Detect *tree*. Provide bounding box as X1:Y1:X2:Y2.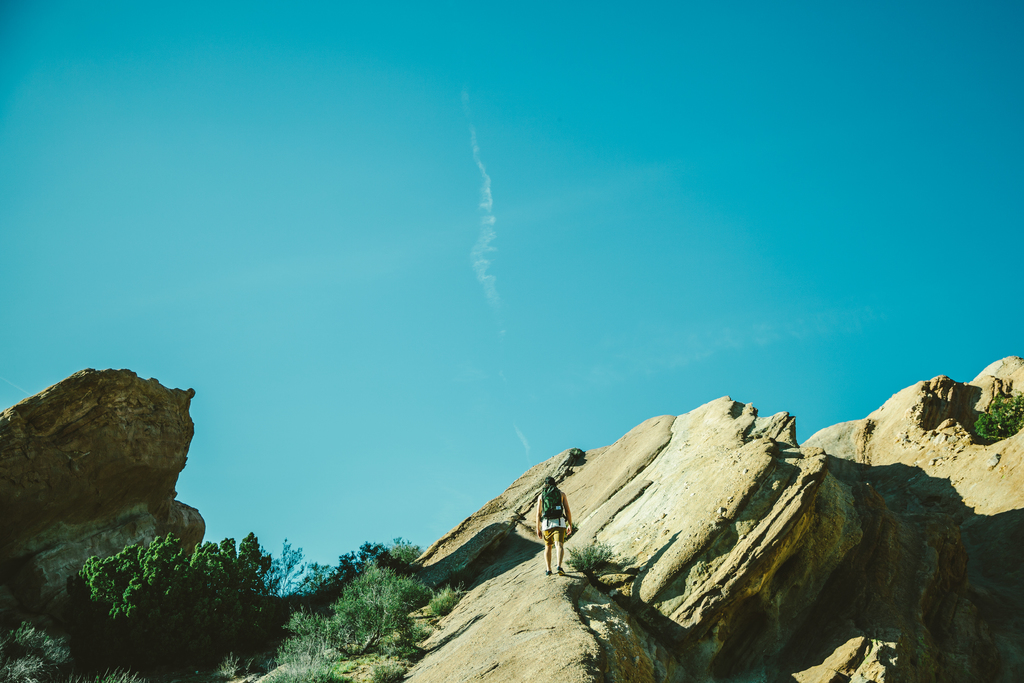
270:541:295:592.
